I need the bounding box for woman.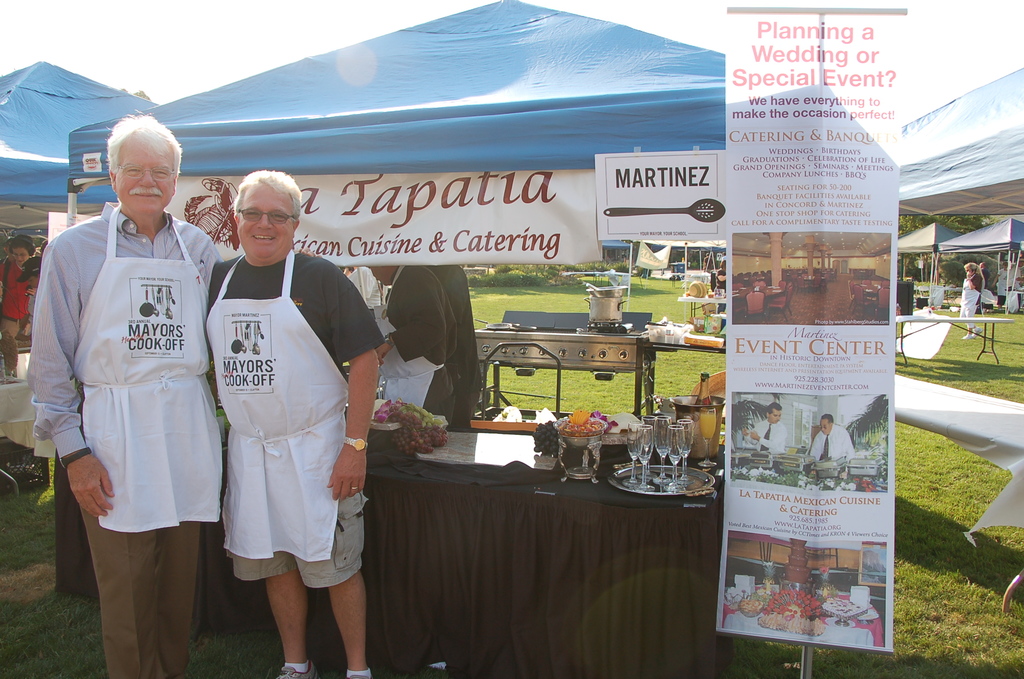
Here it is: [0,232,37,329].
